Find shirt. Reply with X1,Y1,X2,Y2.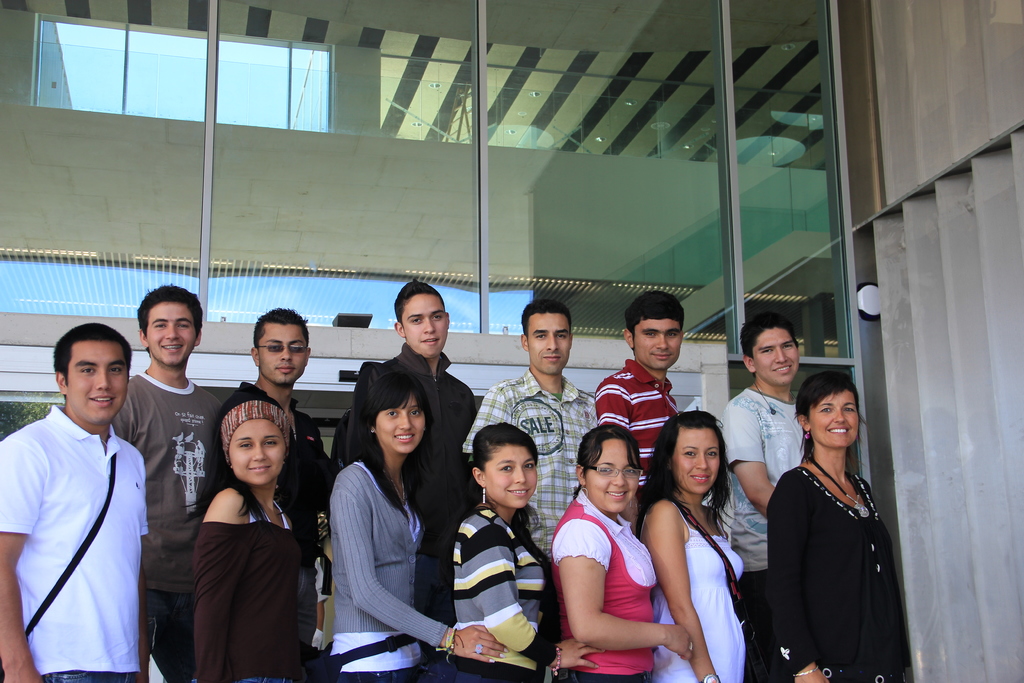
462,367,594,551.
